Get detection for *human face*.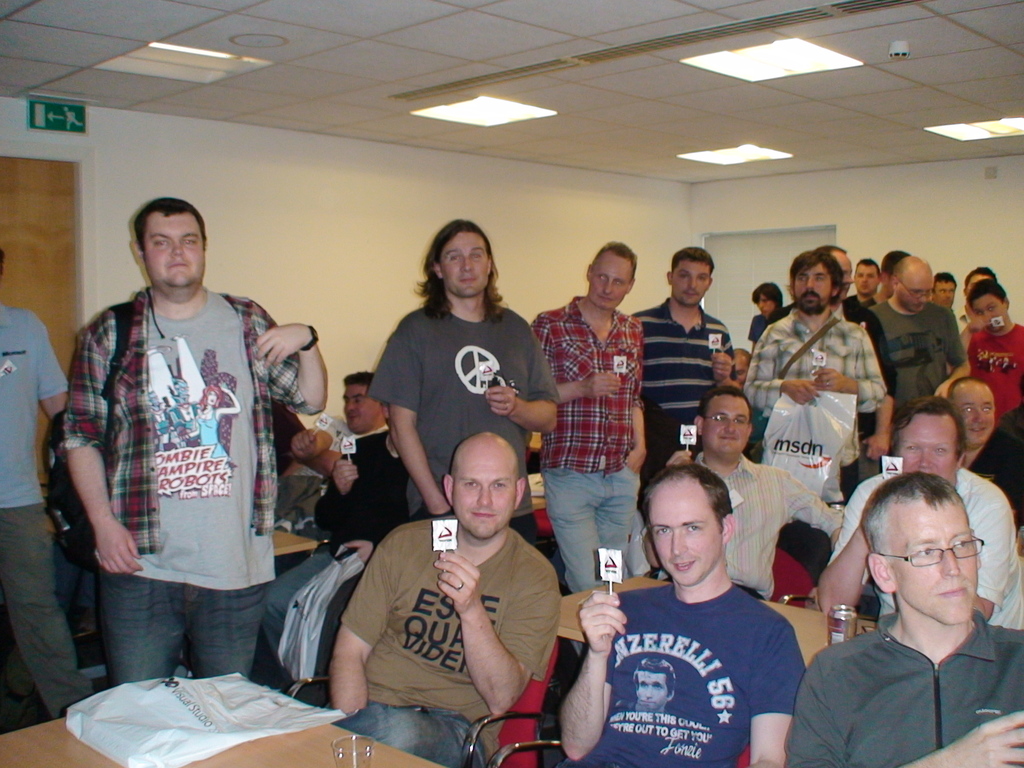
Detection: 969, 275, 991, 291.
